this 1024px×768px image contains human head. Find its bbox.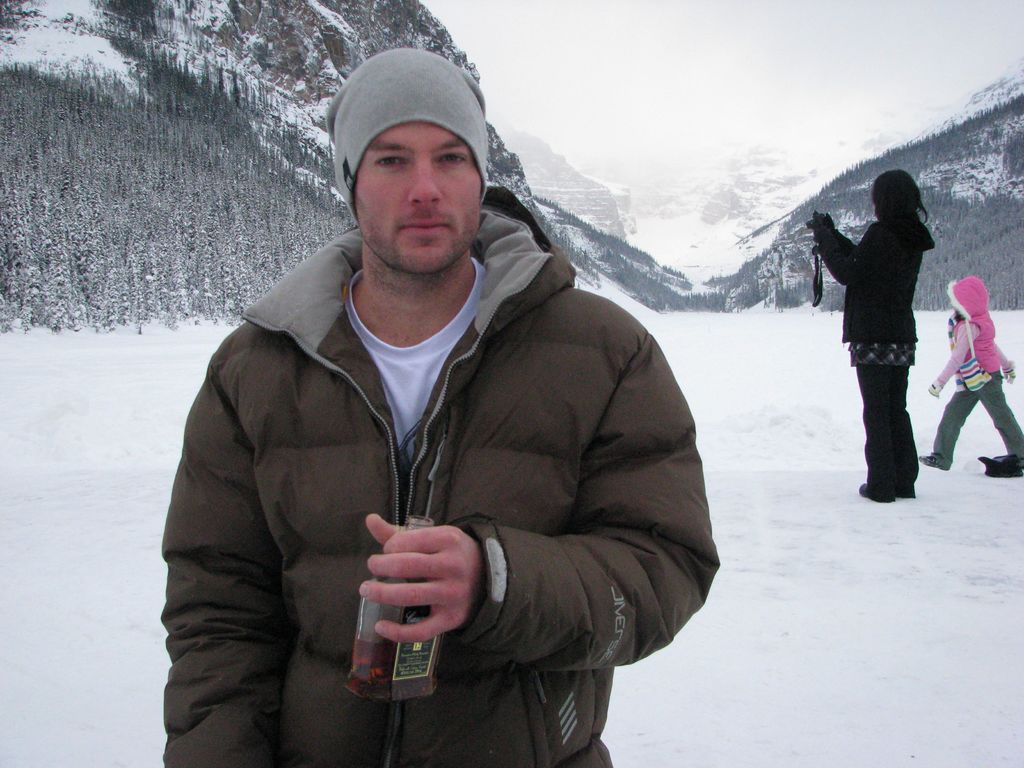
[x1=874, y1=172, x2=918, y2=220].
